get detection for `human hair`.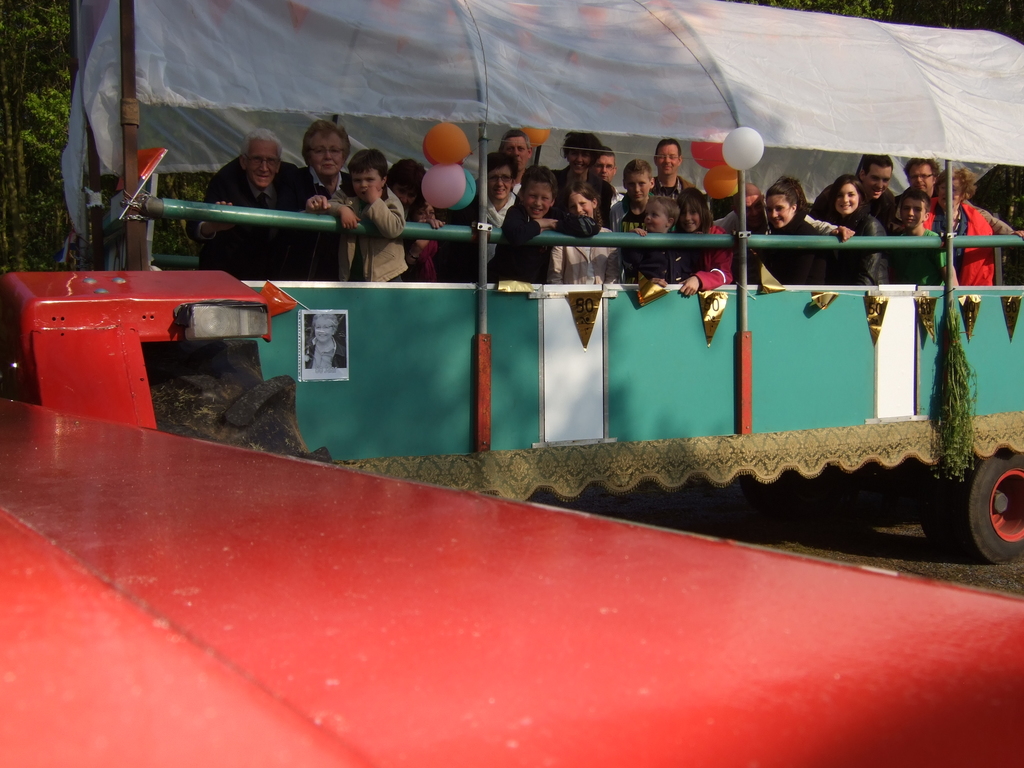
Detection: [x1=311, y1=311, x2=336, y2=332].
